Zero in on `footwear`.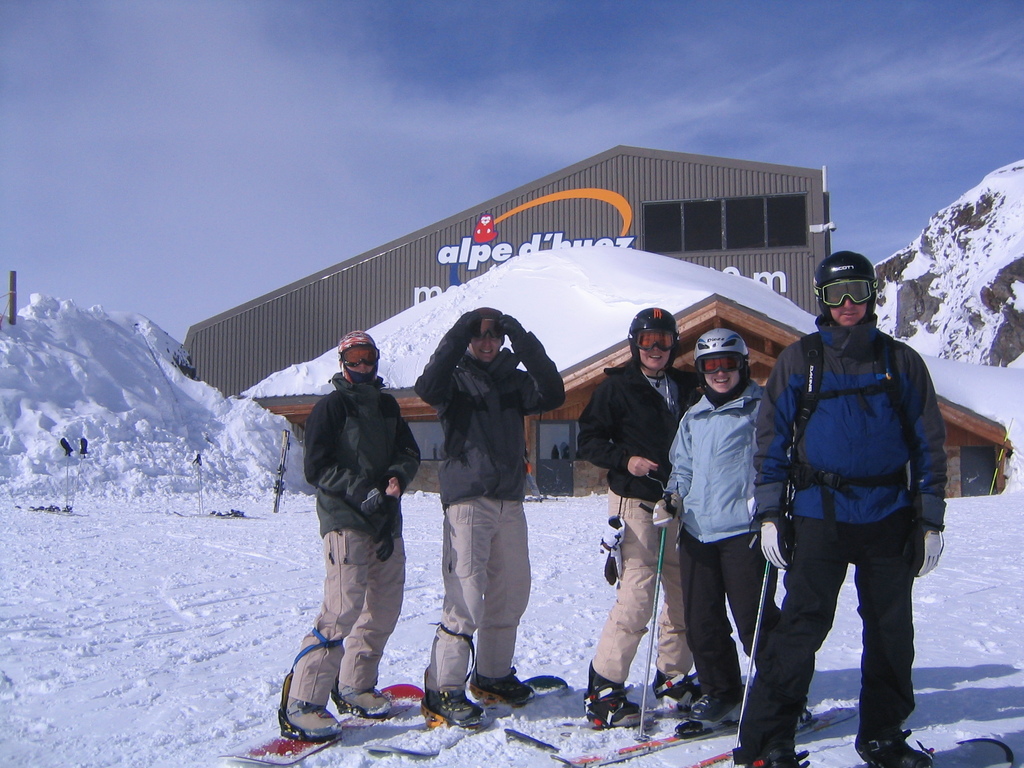
Zeroed in: bbox(285, 696, 340, 738).
